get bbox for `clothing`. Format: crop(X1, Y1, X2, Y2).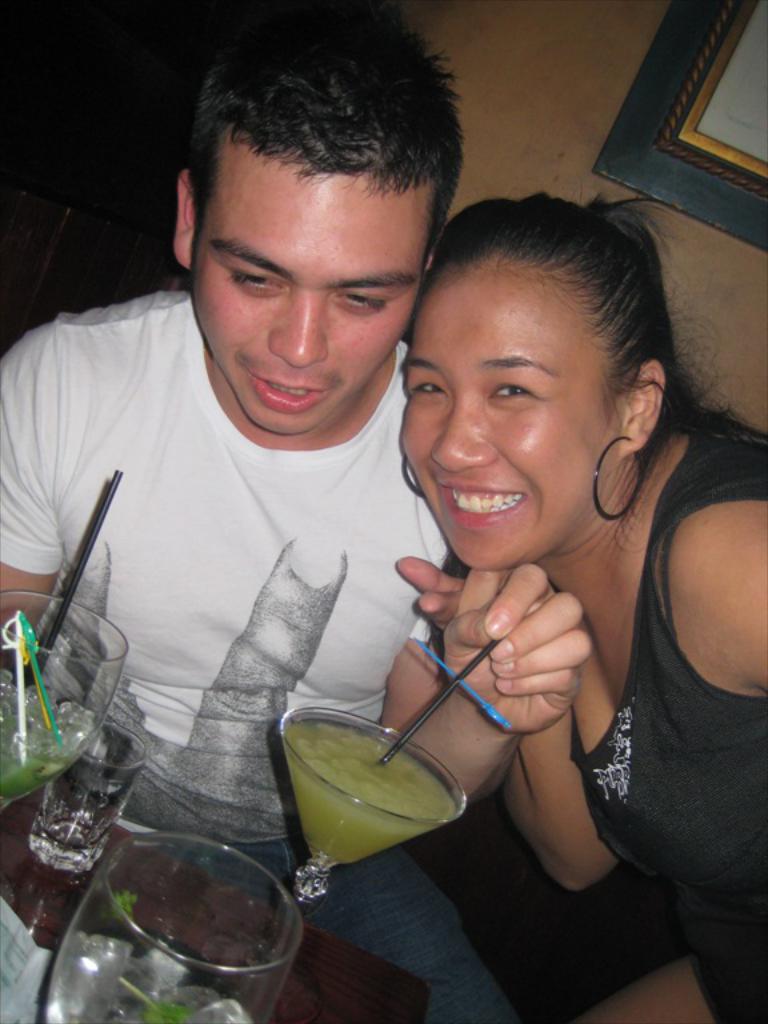
crop(483, 404, 767, 1023).
